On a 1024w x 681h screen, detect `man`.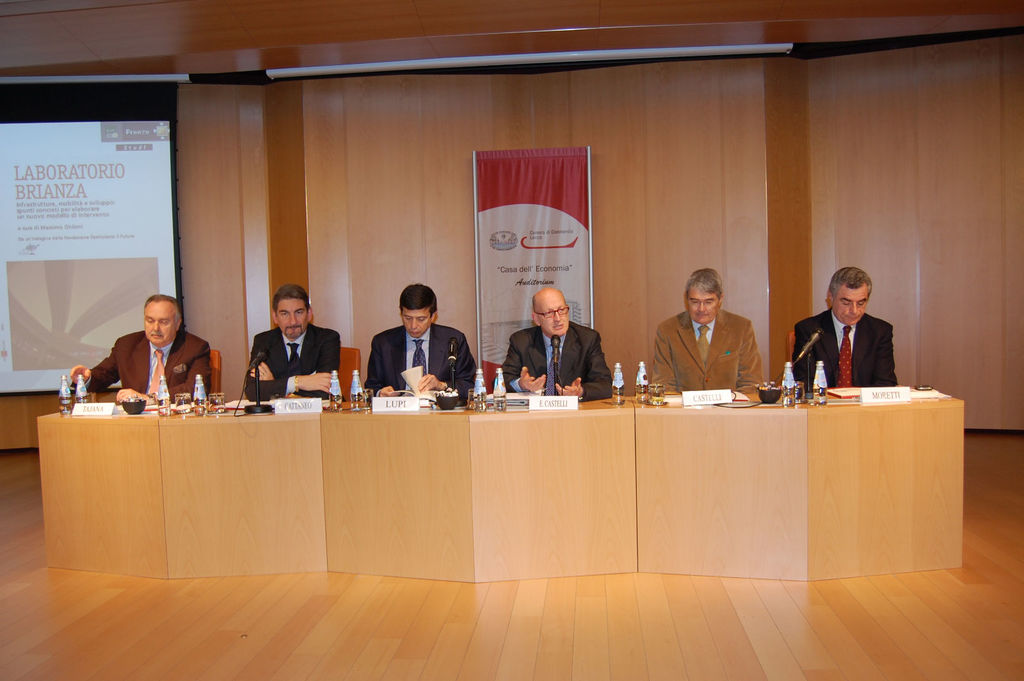
<box>66,292,211,401</box>.
